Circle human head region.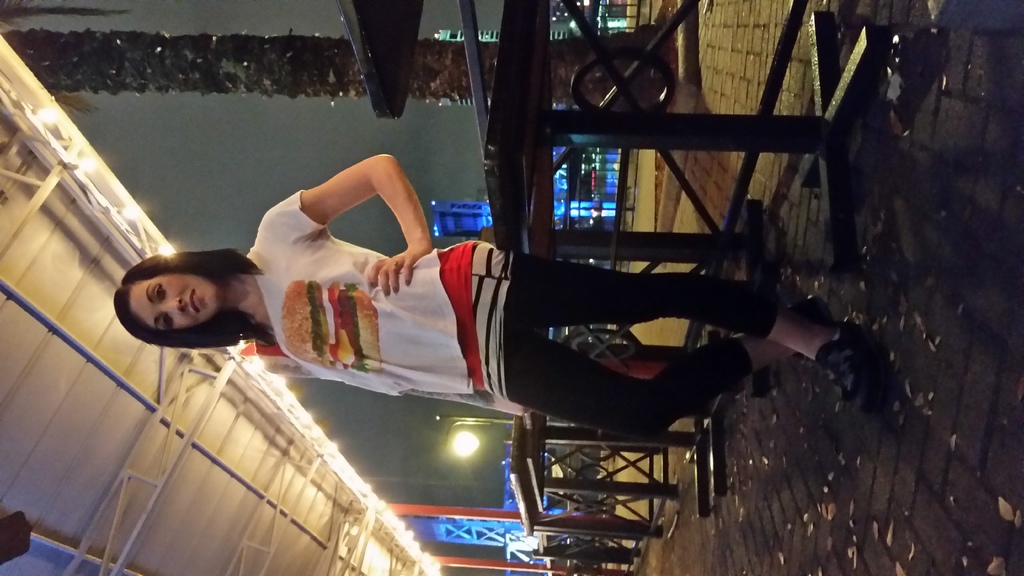
Region: <region>115, 245, 228, 335</region>.
